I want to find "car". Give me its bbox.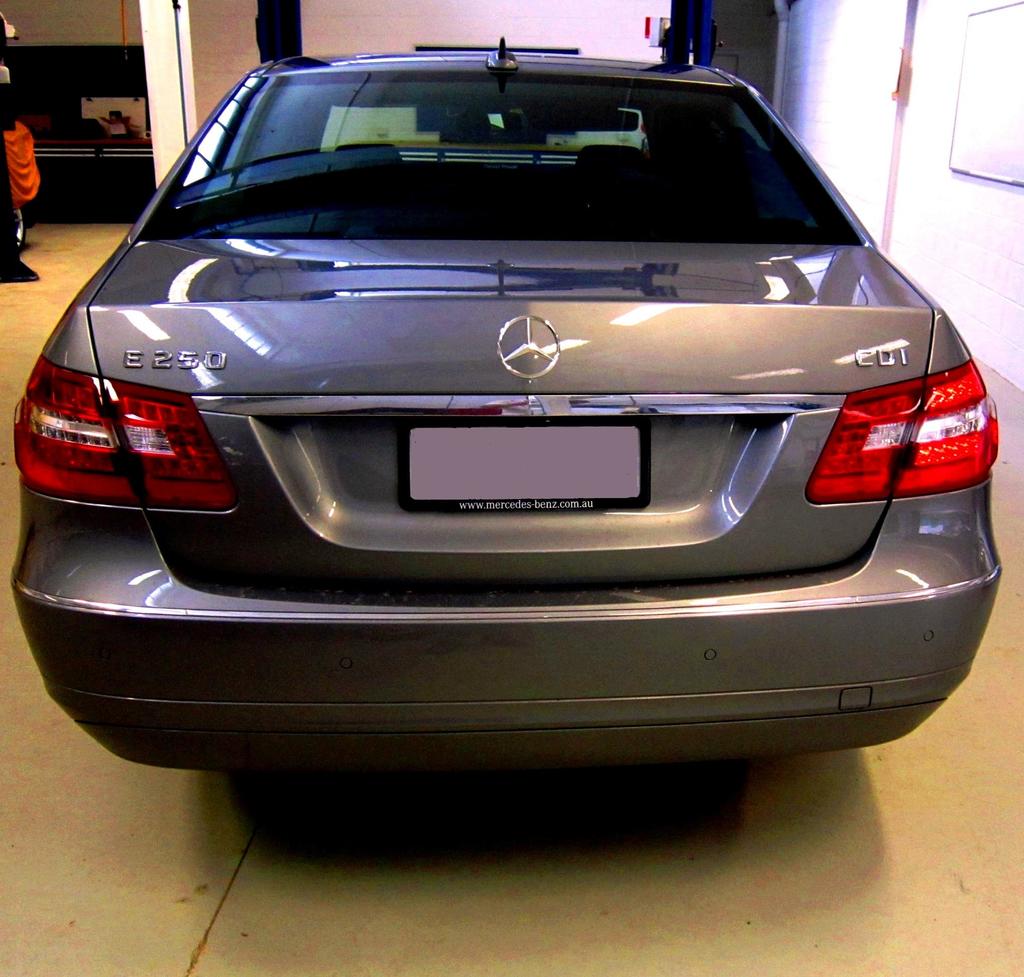
<region>13, 34, 996, 771</region>.
